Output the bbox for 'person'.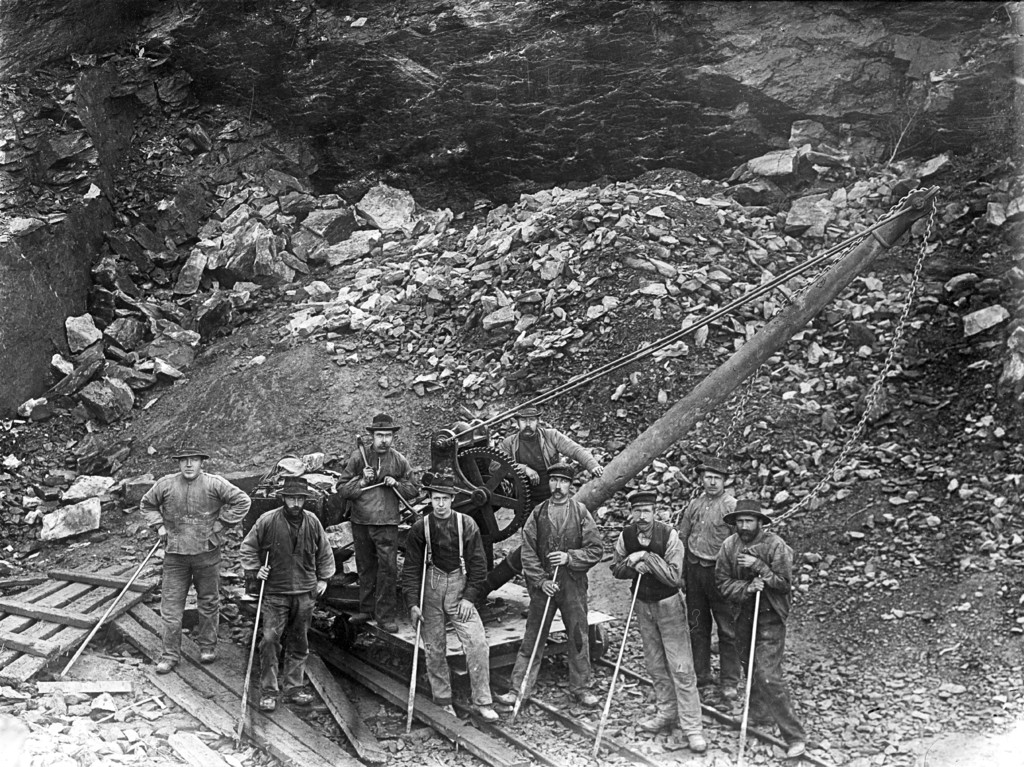
145/440/250/675.
